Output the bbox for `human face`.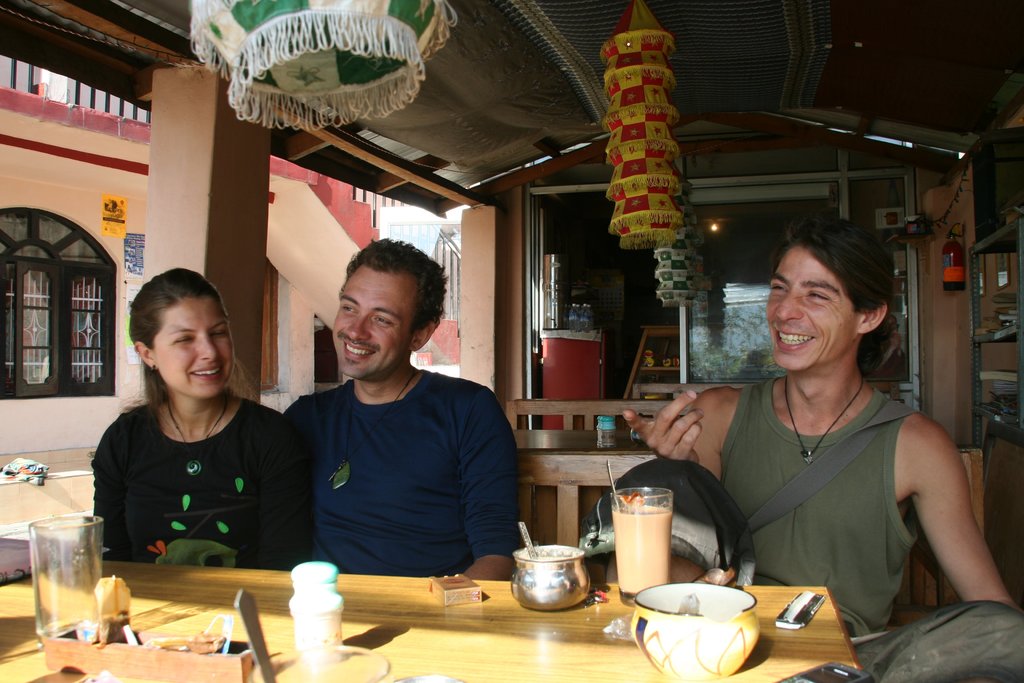
(left=325, top=264, right=424, bottom=374).
